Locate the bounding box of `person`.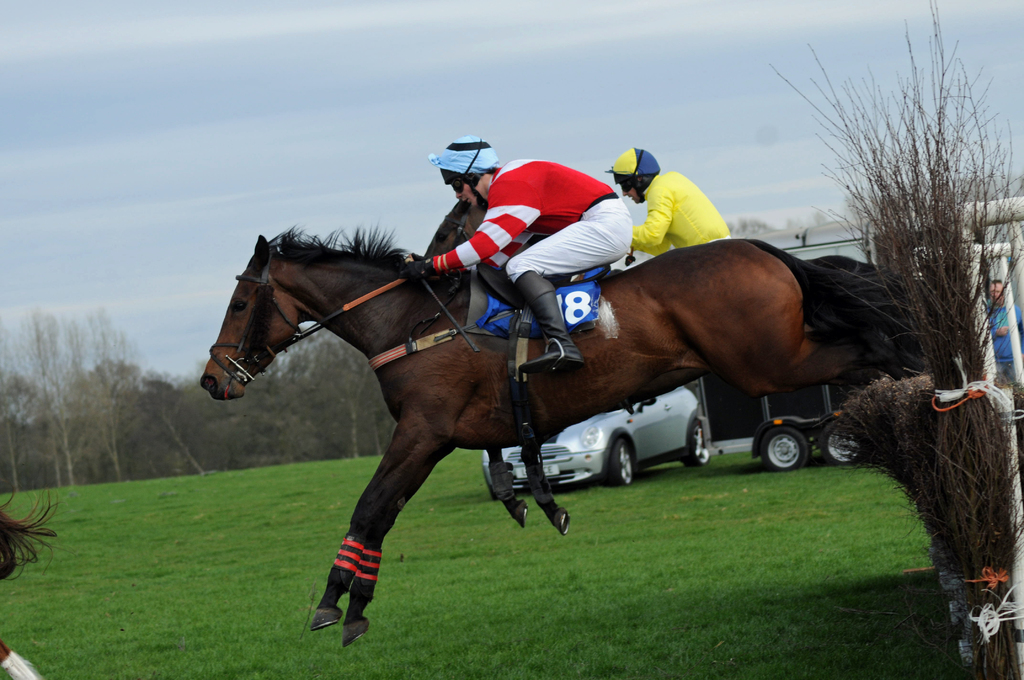
Bounding box: 623:143:742:280.
